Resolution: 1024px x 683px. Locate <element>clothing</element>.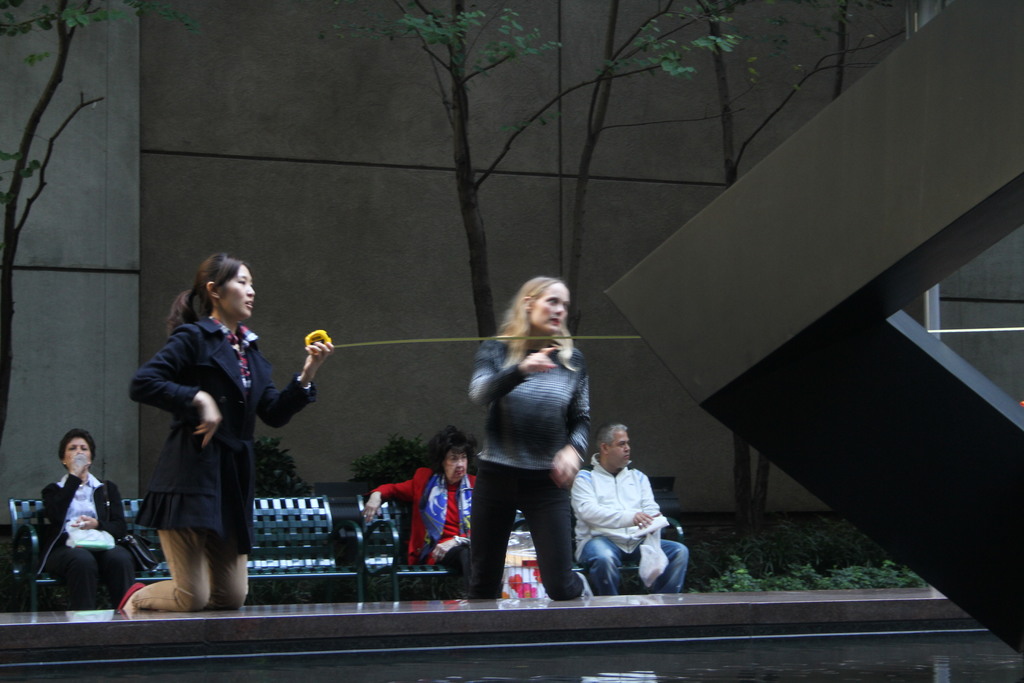
<region>38, 468, 137, 608</region>.
